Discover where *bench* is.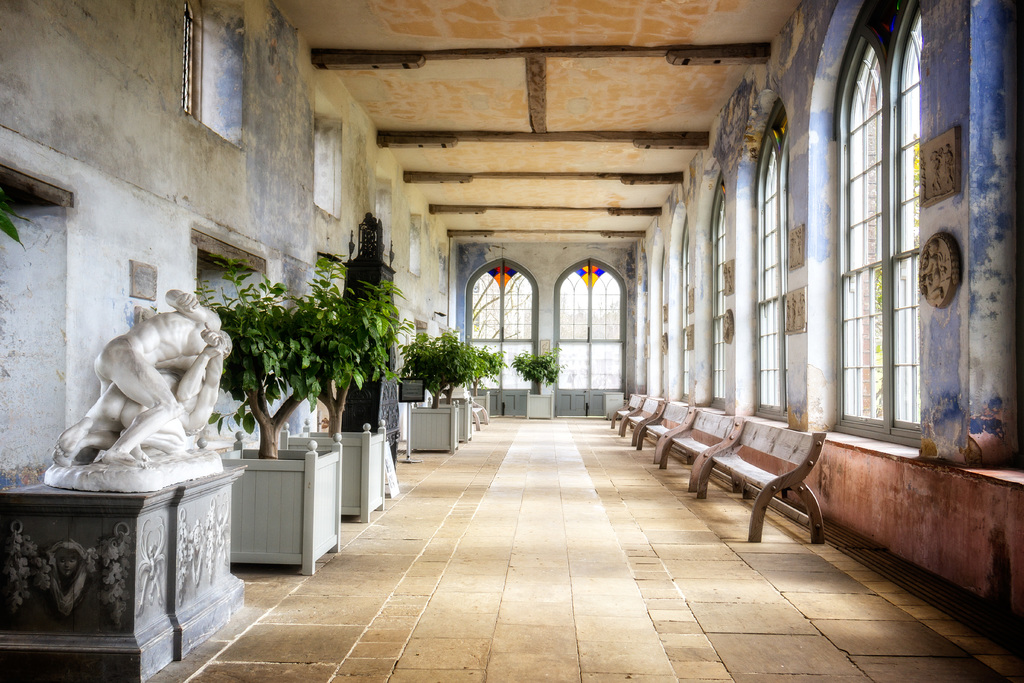
Discovered at select_region(612, 393, 645, 439).
